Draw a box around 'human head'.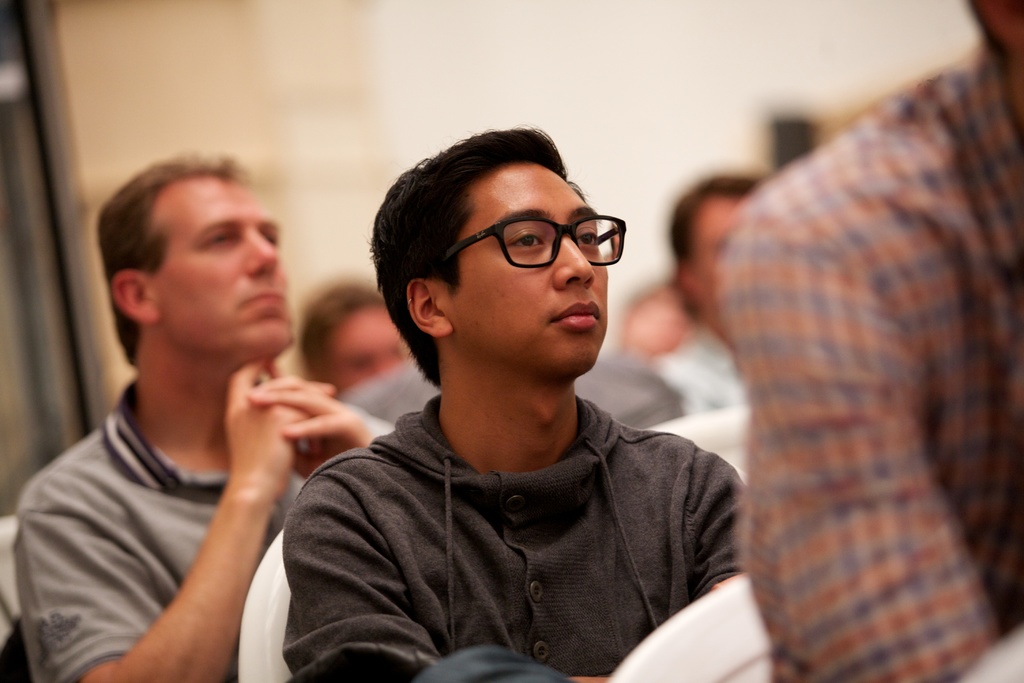
select_region(102, 149, 296, 356).
